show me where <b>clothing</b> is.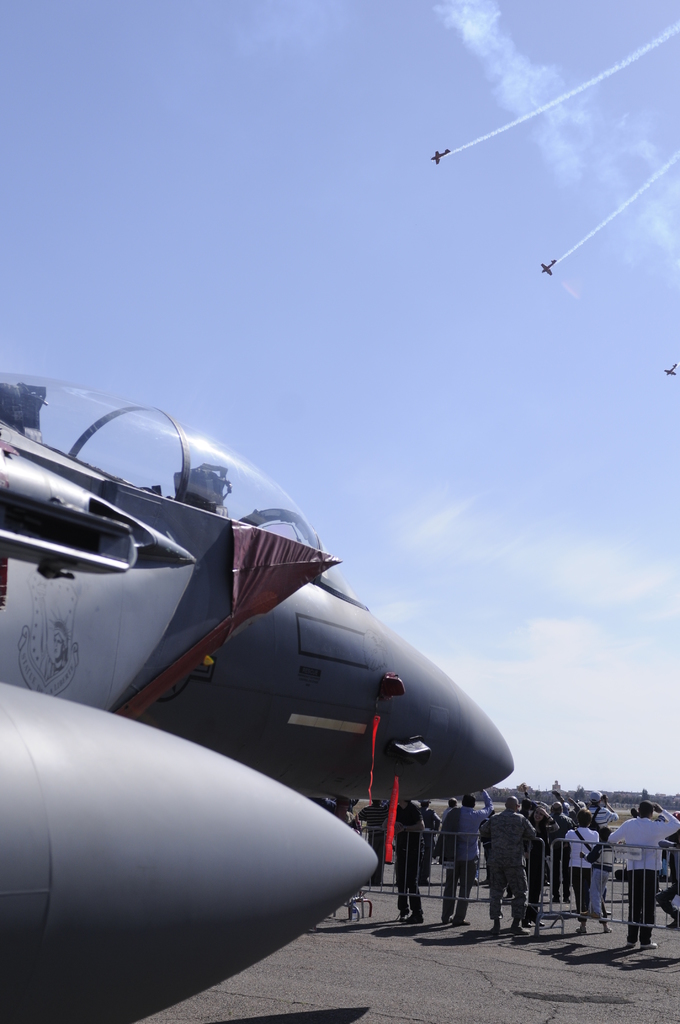
<b>clothing</b> is at box(581, 803, 617, 824).
